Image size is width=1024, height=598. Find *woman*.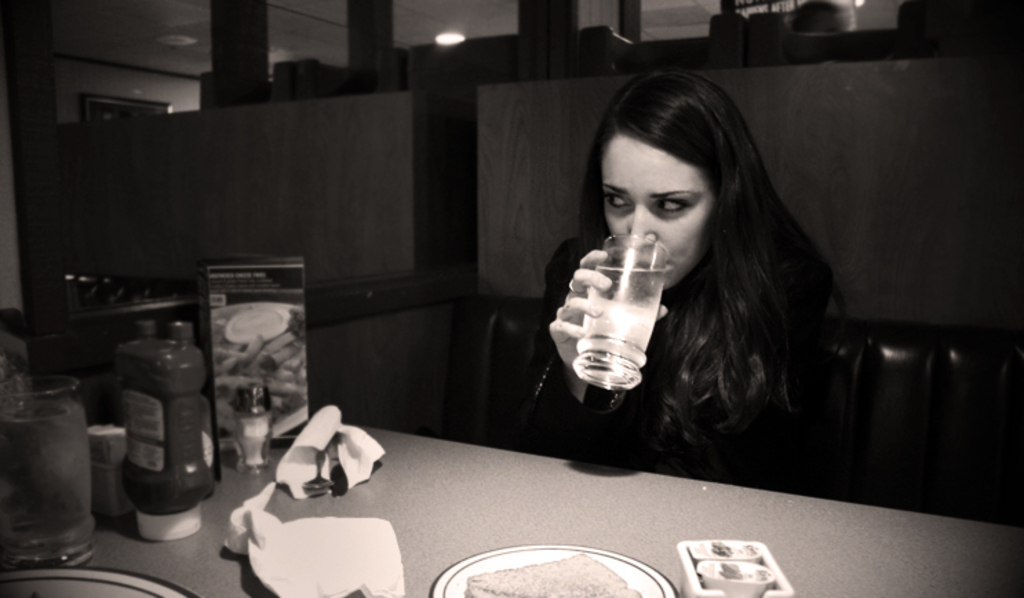
box=[510, 68, 861, 506].
